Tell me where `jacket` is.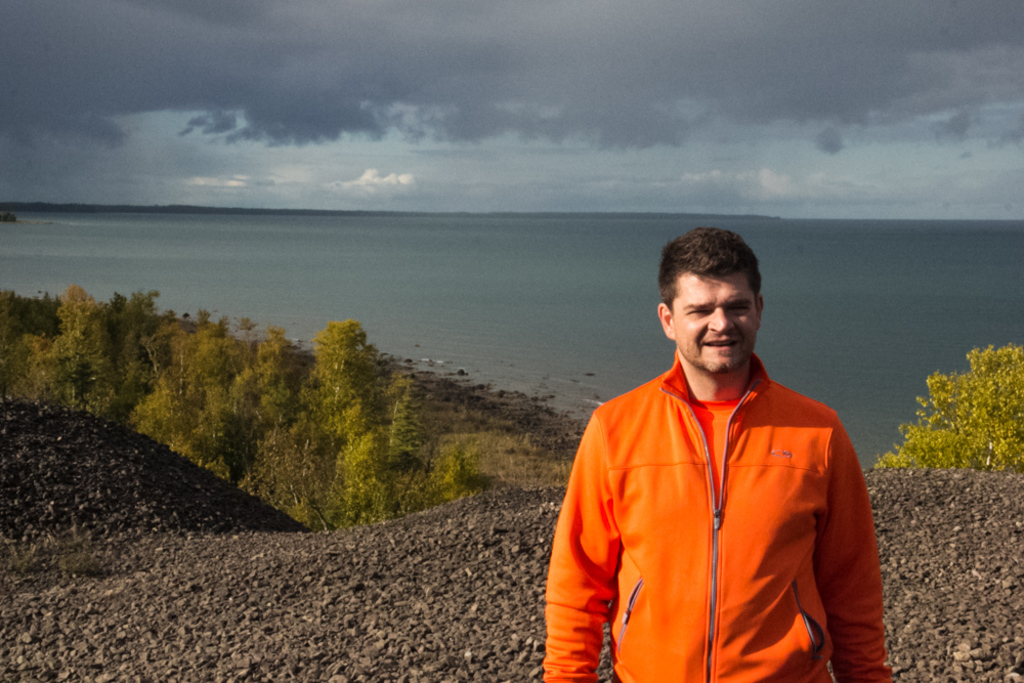
`jacket` is at (544, 299, 888, 677).
